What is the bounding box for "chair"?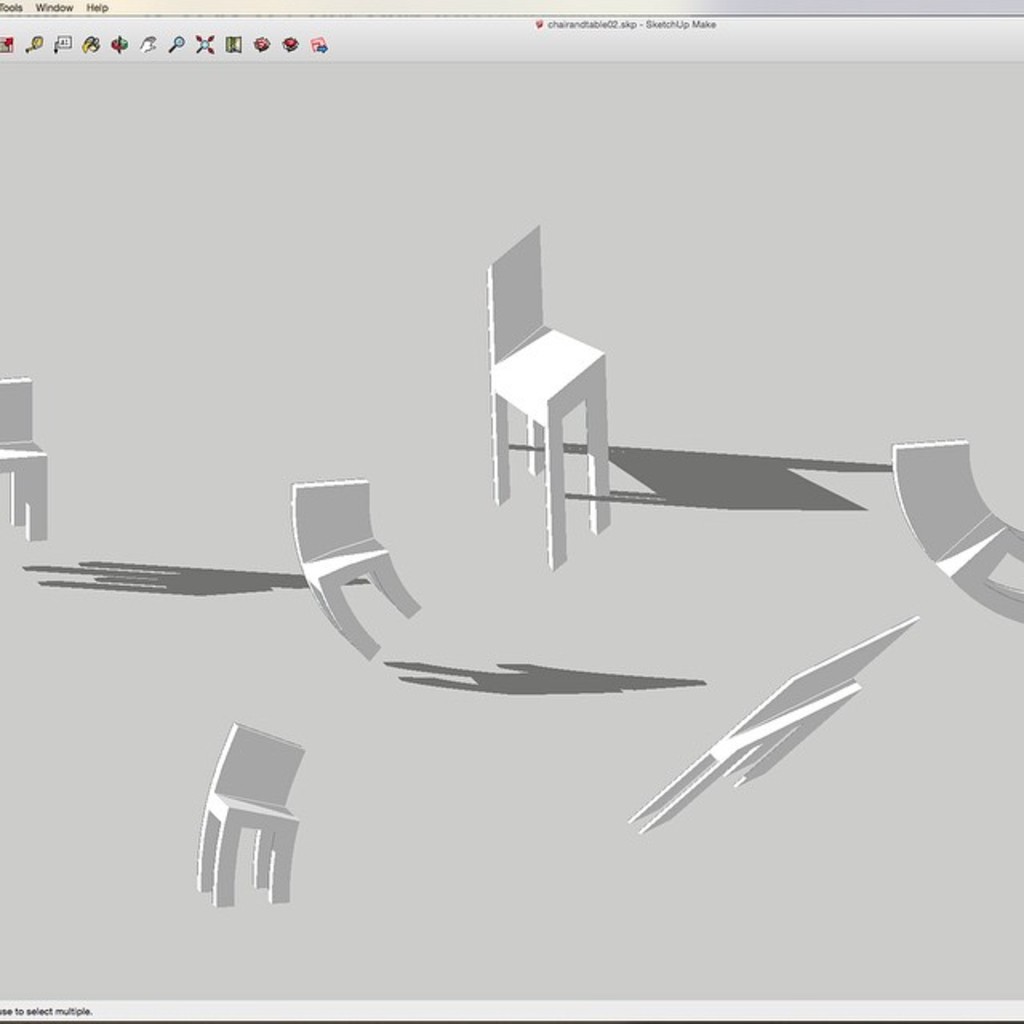
BBox(0, 376, 50, 547).
